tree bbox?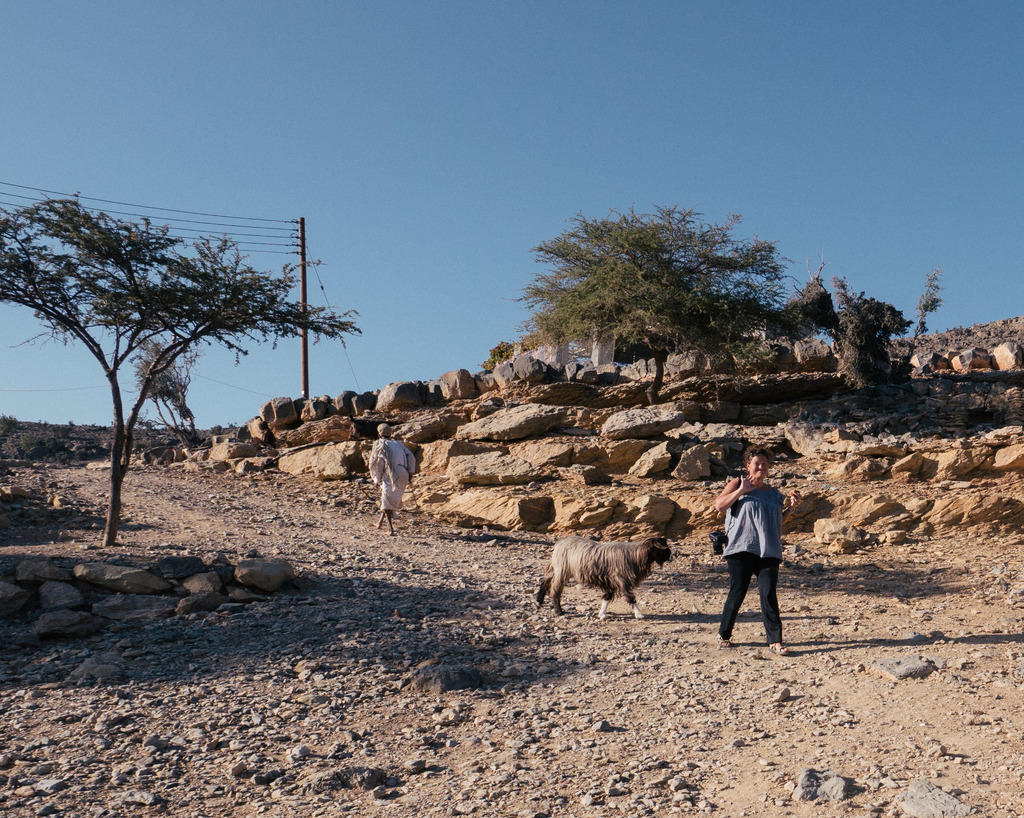
[left=125, top=329, right=203, bottom=448]
